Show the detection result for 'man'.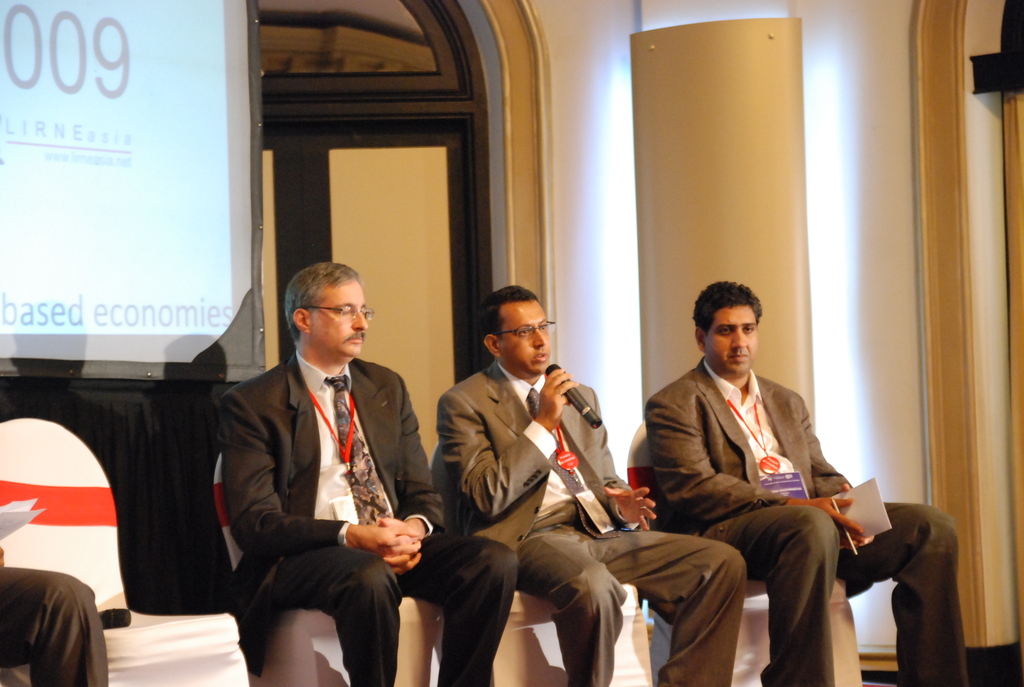
[641,280,969,686].
